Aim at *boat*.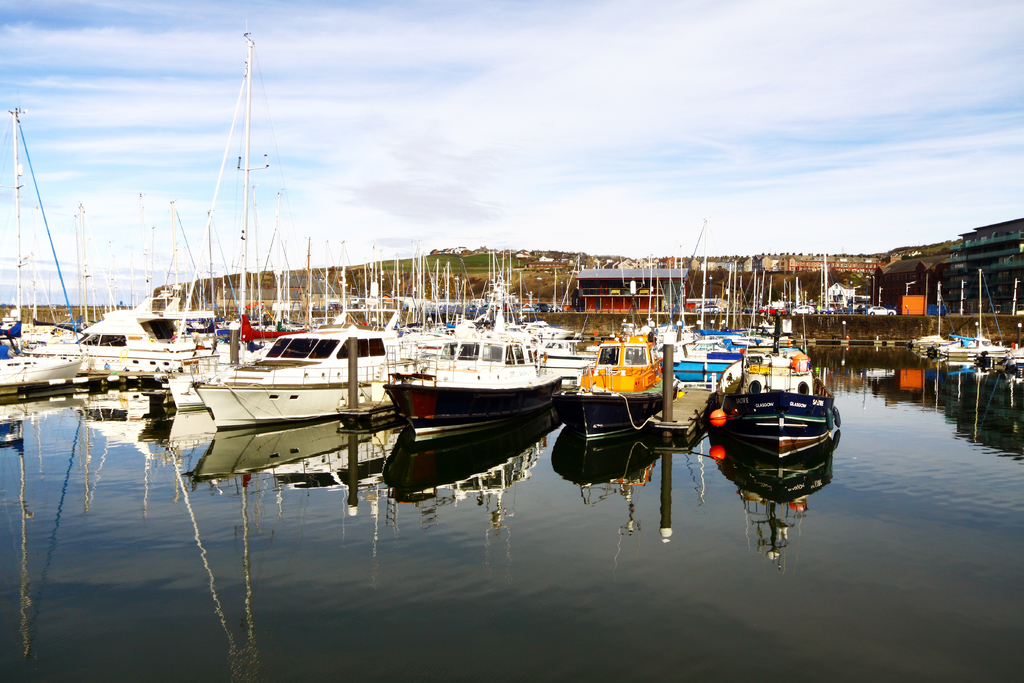
Aimed at (719, 305, 841, 459).
